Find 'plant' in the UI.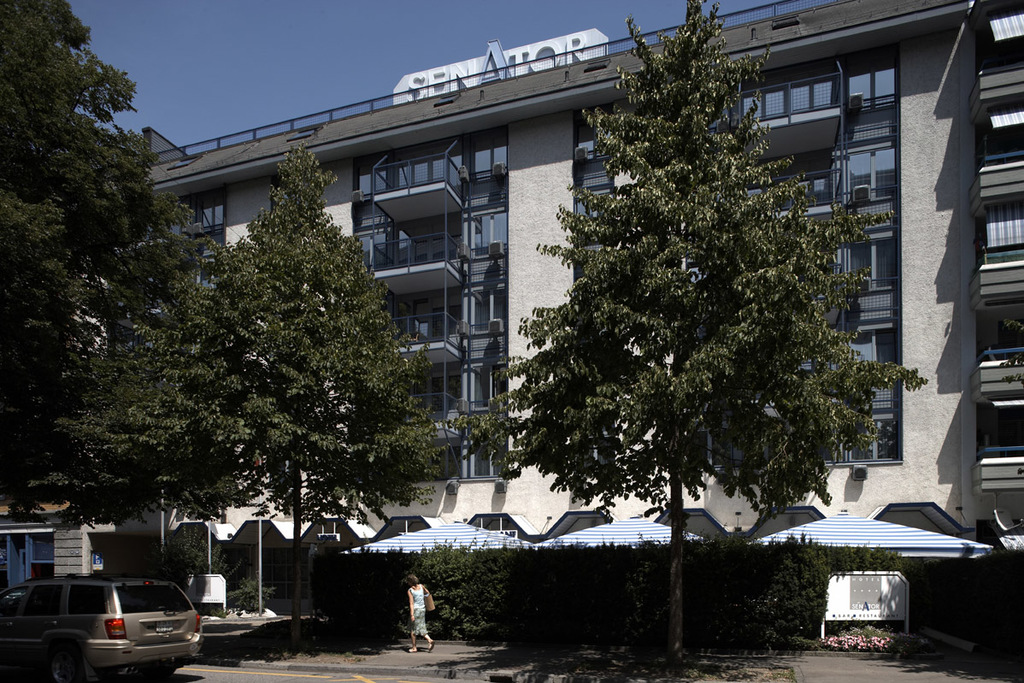
UI element at detection(784, 627, 936, 653).
